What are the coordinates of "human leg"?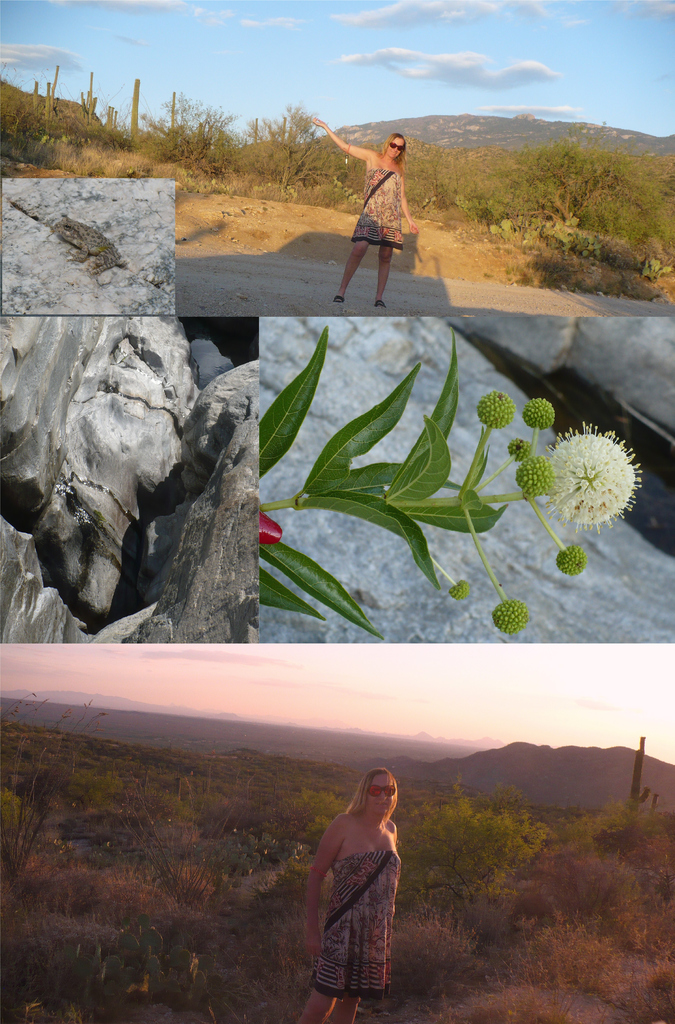
[298, 981, 336, 1023].
